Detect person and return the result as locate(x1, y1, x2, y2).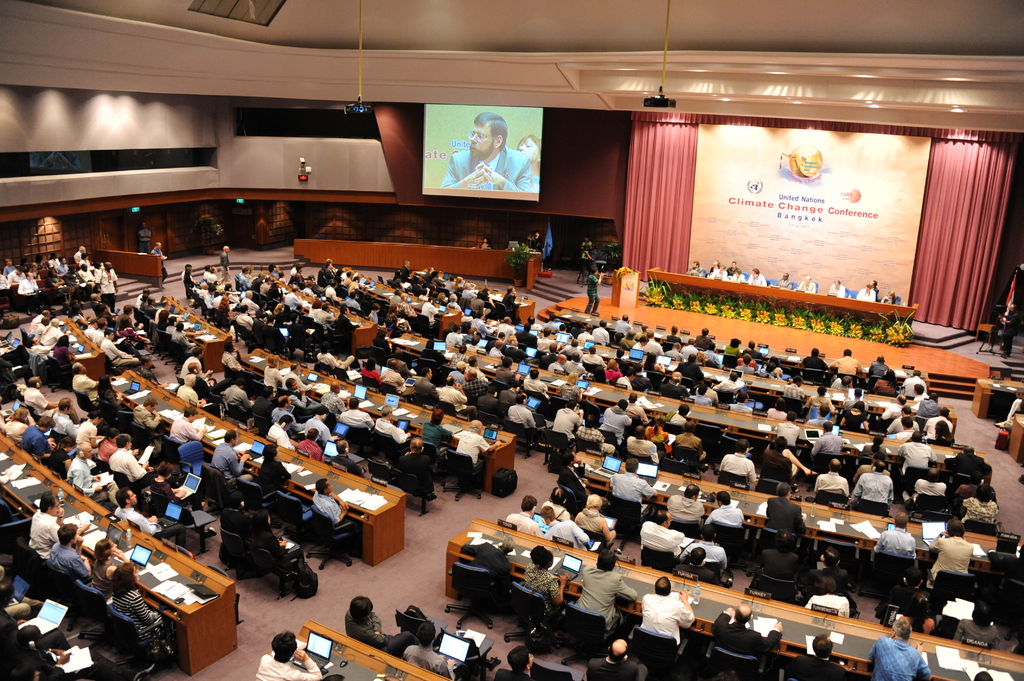
locate(404, 625, 474, 680).
